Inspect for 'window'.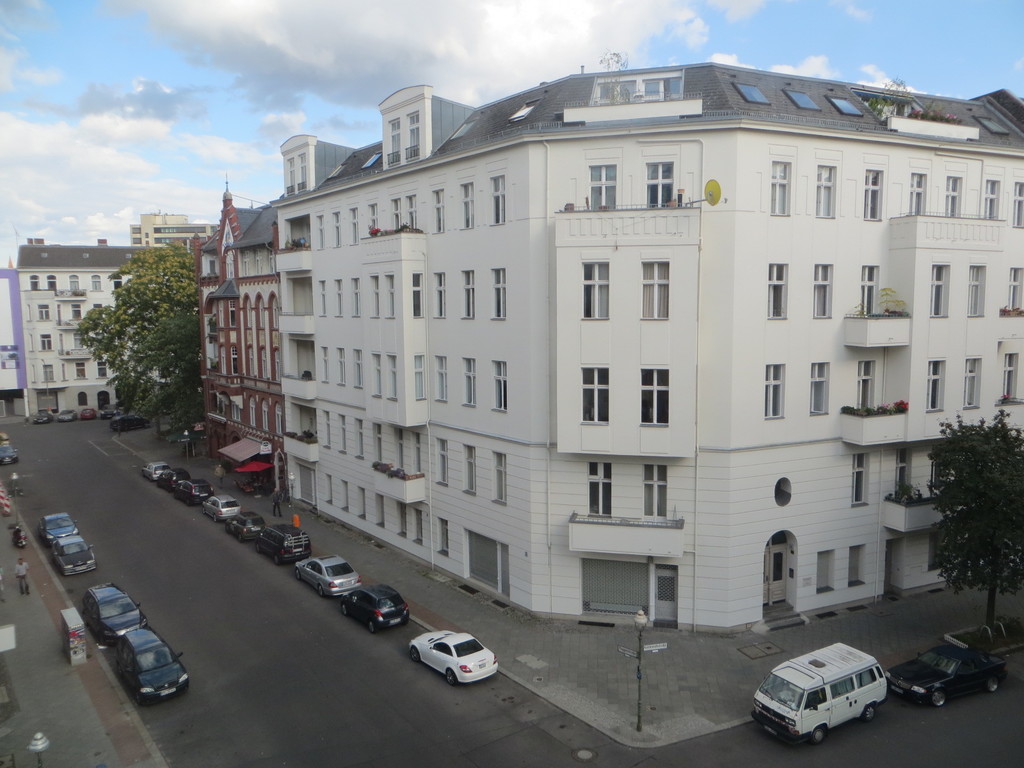
Inspection: 855:667:879:688.
